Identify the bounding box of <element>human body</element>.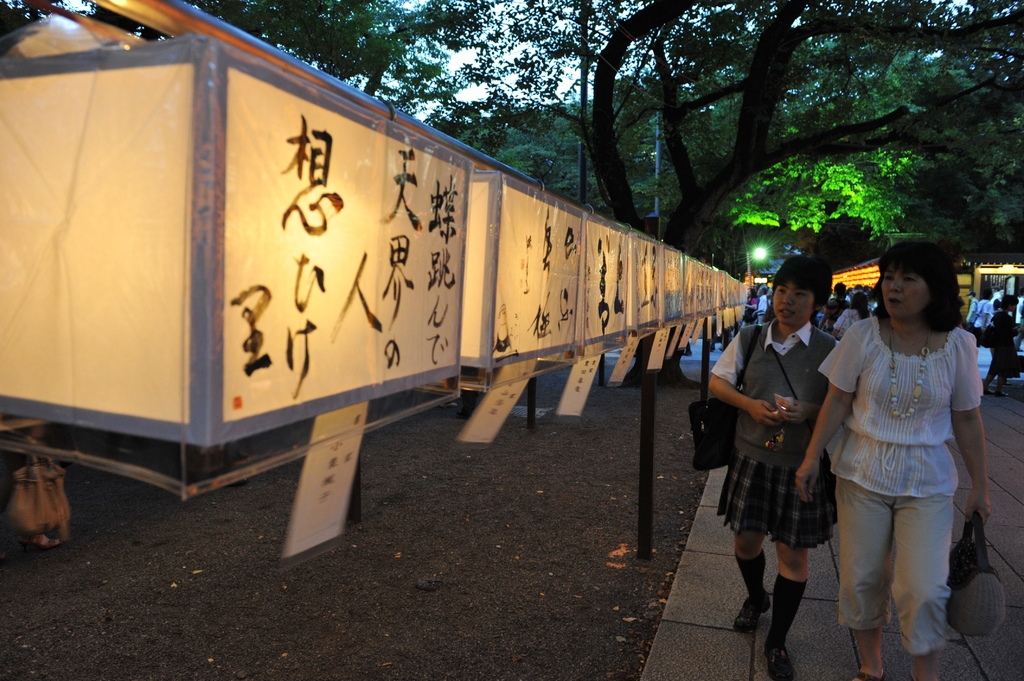
rect(817, 265, 979, 680).
